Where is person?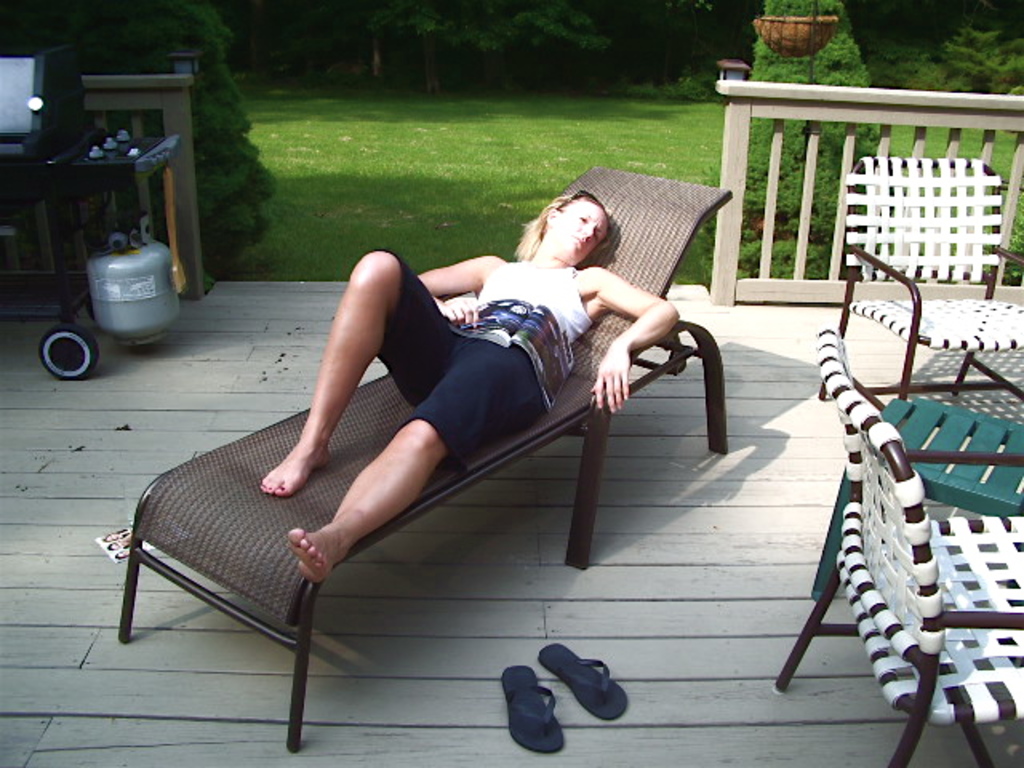
{"x1": 309, "y1": 187, "x2": 717, "y2": 581}.
